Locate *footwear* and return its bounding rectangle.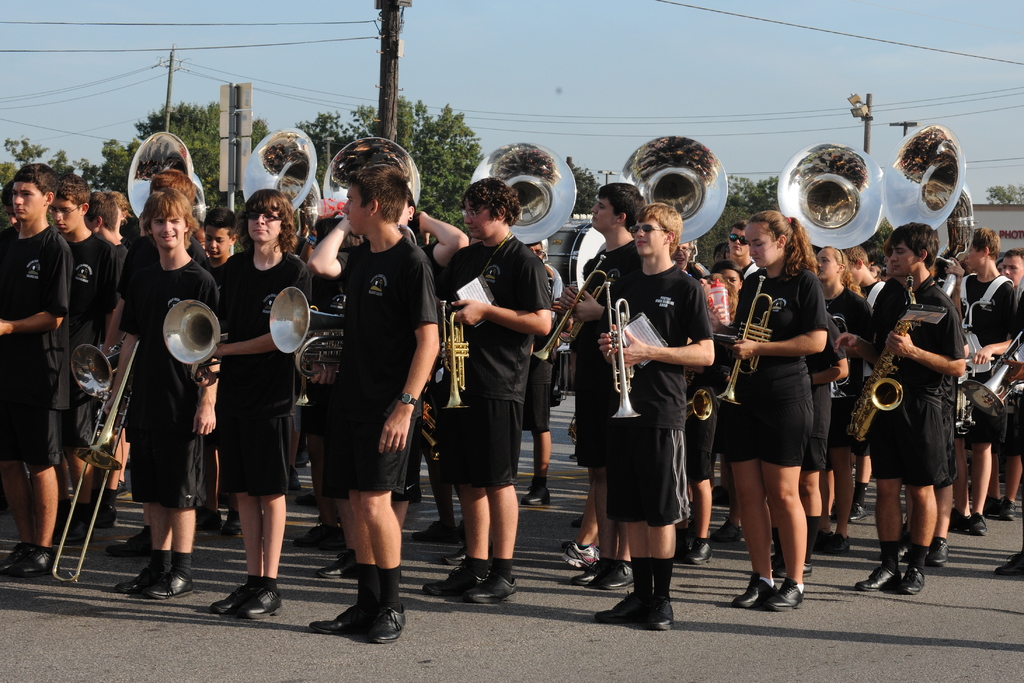
bbox(640, 601, 671, 630).
